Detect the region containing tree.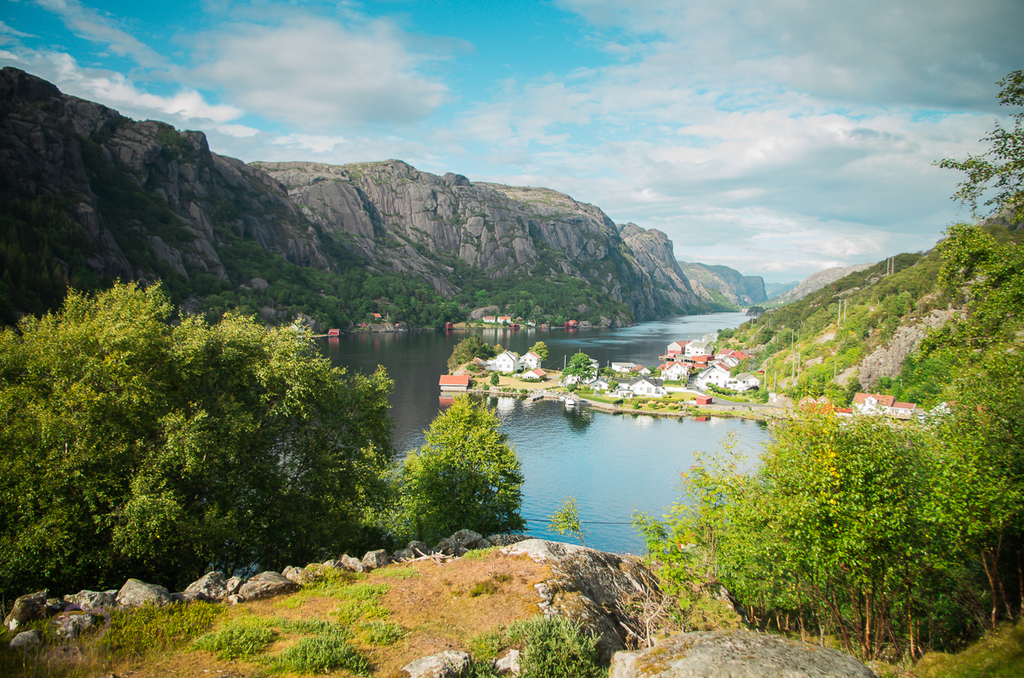
(528, 336, 546, 359).
